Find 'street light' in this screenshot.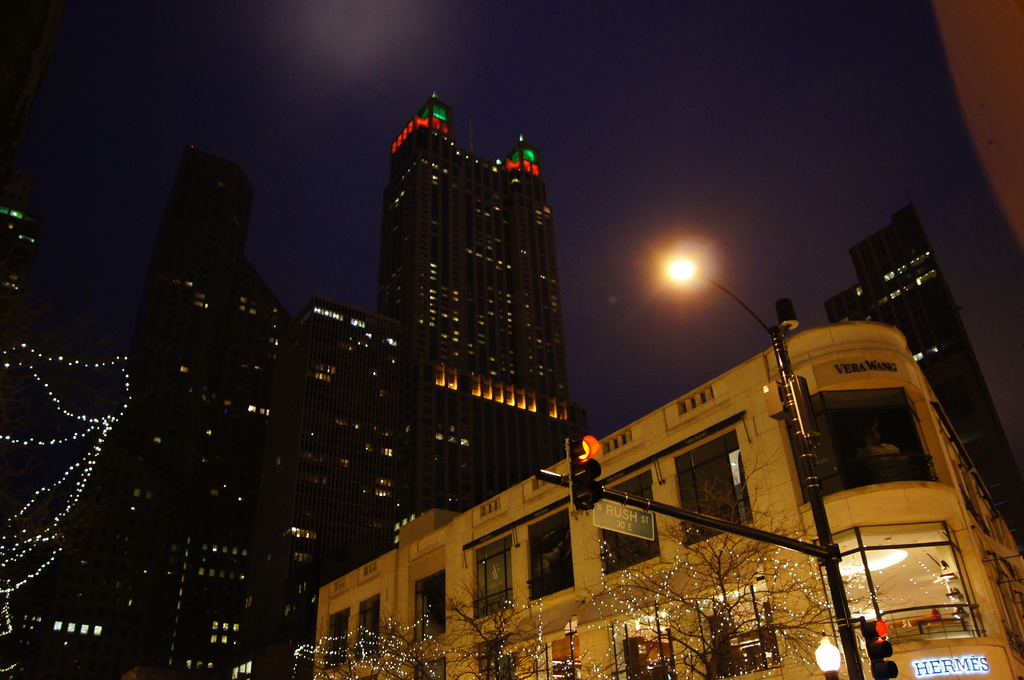
The bounding box for 'street light' is (x1=806, y1=631, x2=842, y2=679).
